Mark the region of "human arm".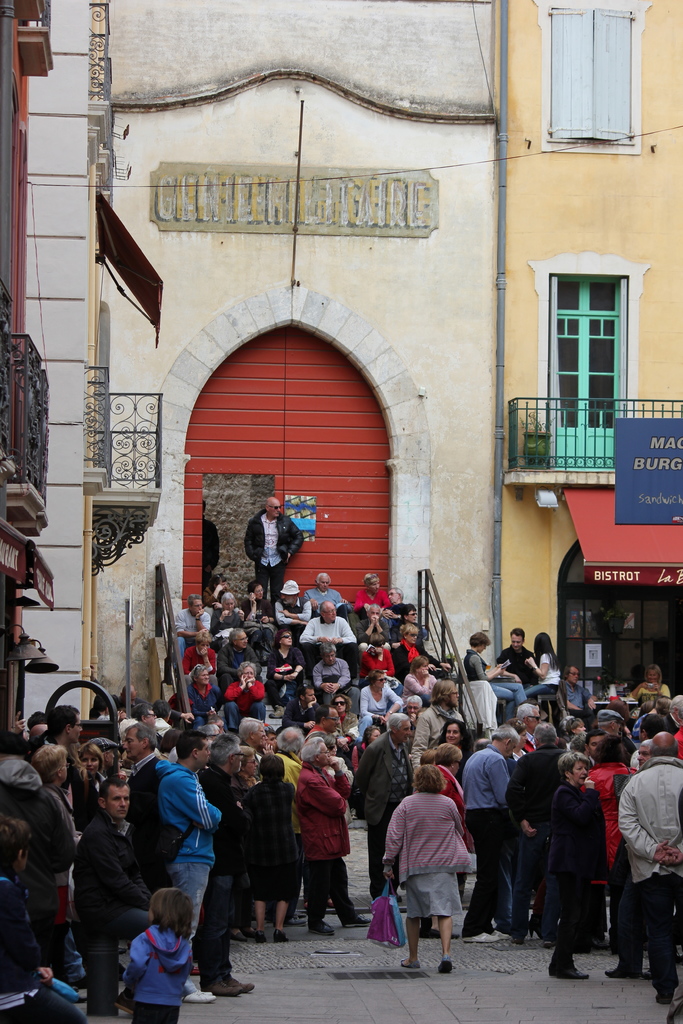
Region: left=338, top=718, right=355, bottom=746.
